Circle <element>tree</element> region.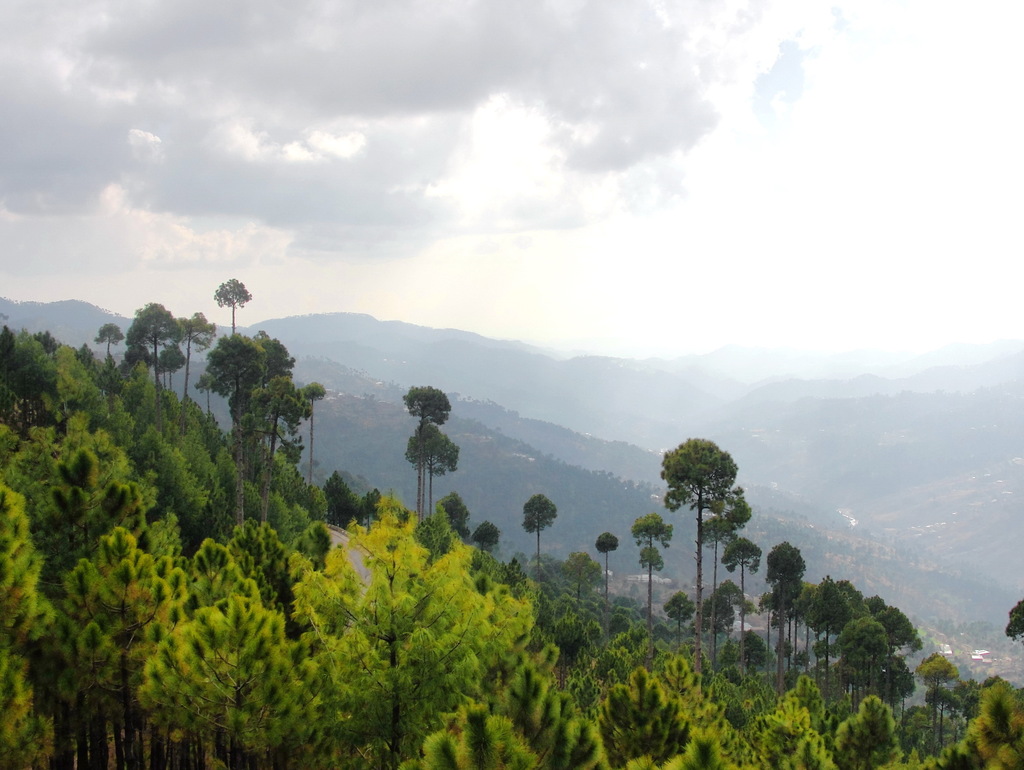
Region: [522, 493, 561, 582].
